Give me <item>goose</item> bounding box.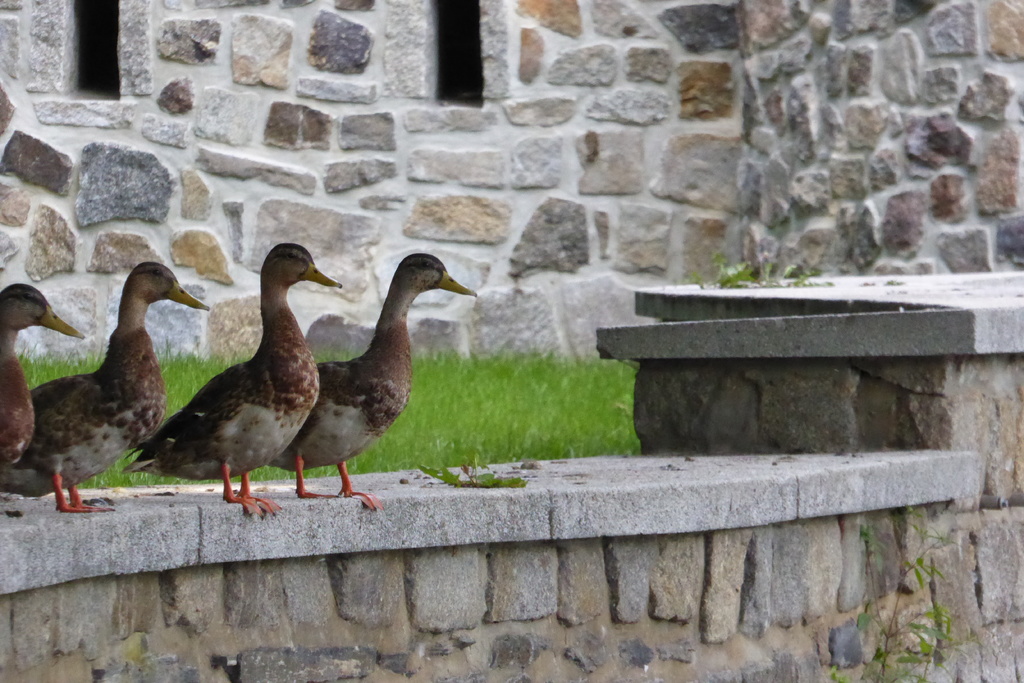
pyautogui.locateOnScreen(125, 238, 340, 511).
